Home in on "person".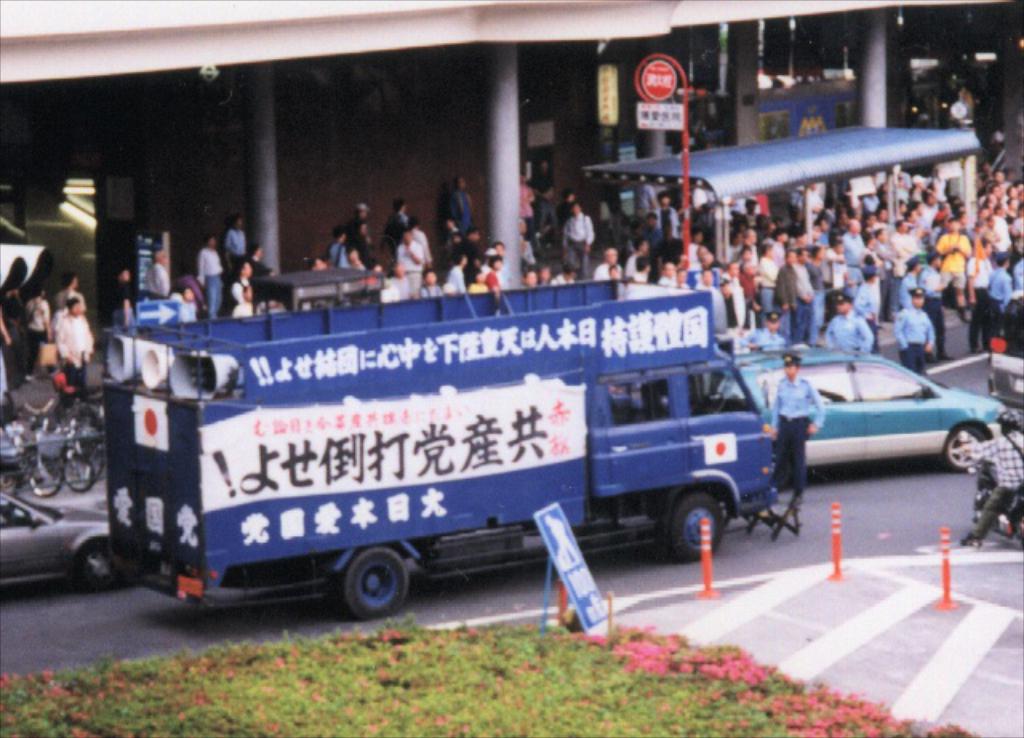
Homed in at 770:351:826:503.
